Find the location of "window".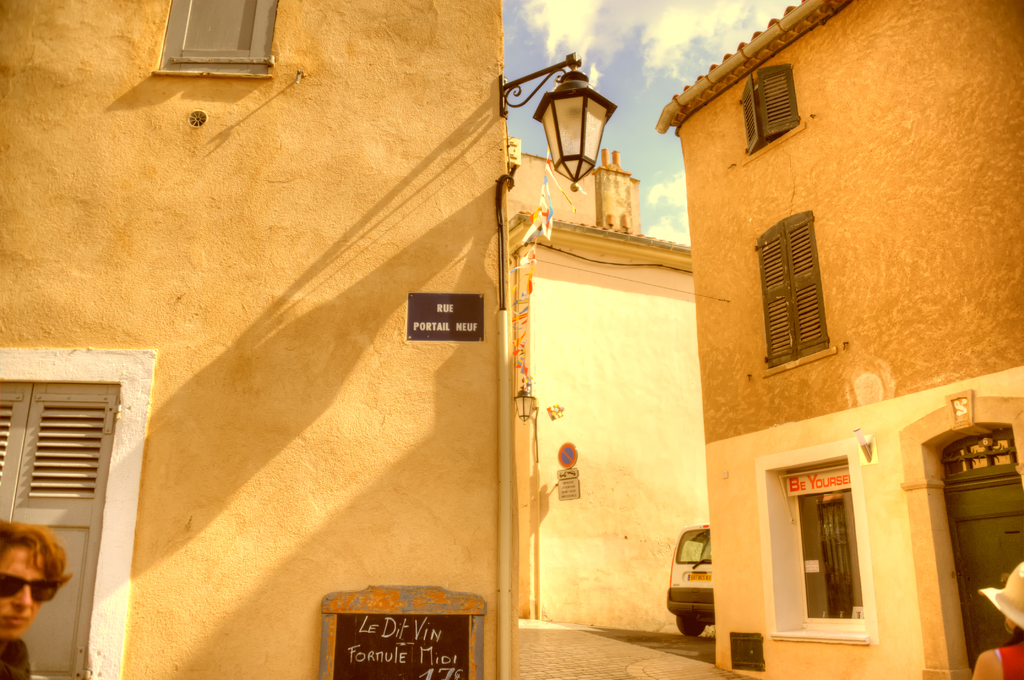
Location: {"left": 133, "top": 6, "right": 274, "bottom": 63}.
